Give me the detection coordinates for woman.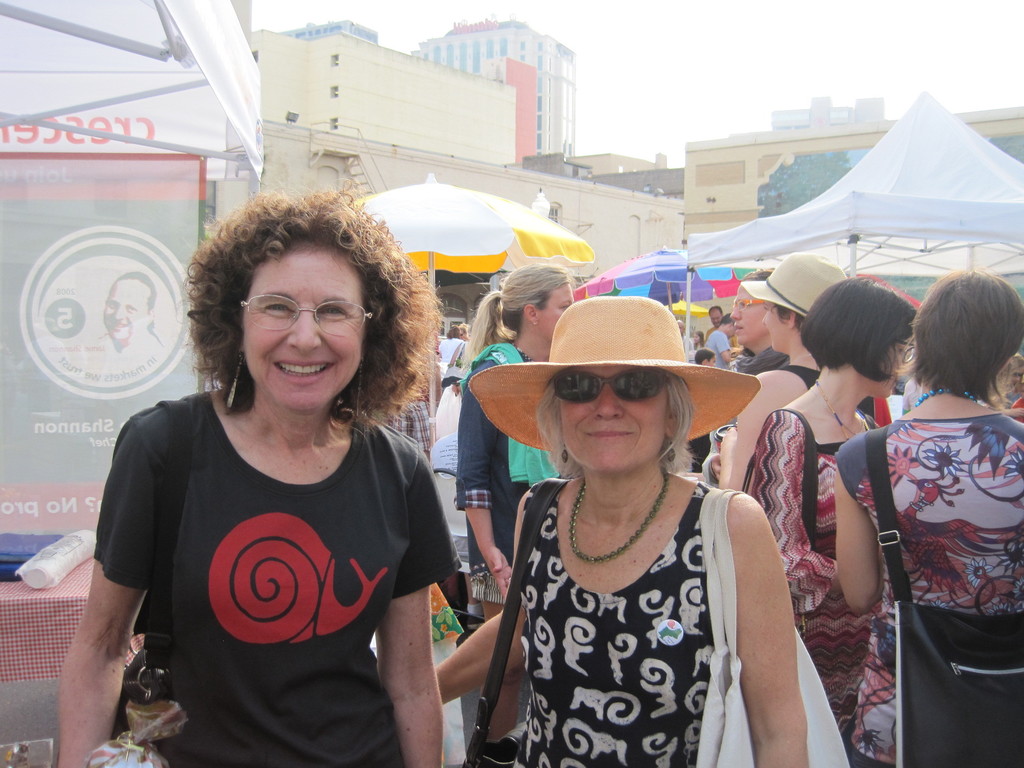
(719, 249, 851, 495).
